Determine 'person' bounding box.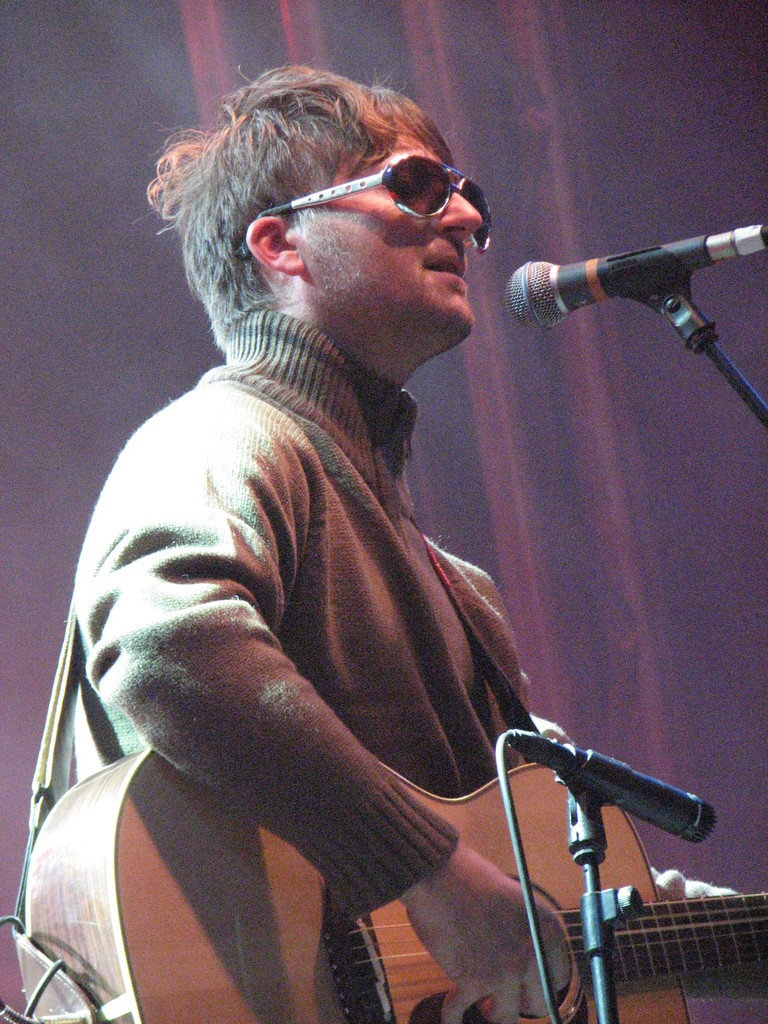
Determined: left=7, top=61, right=767, bottom=1021.
